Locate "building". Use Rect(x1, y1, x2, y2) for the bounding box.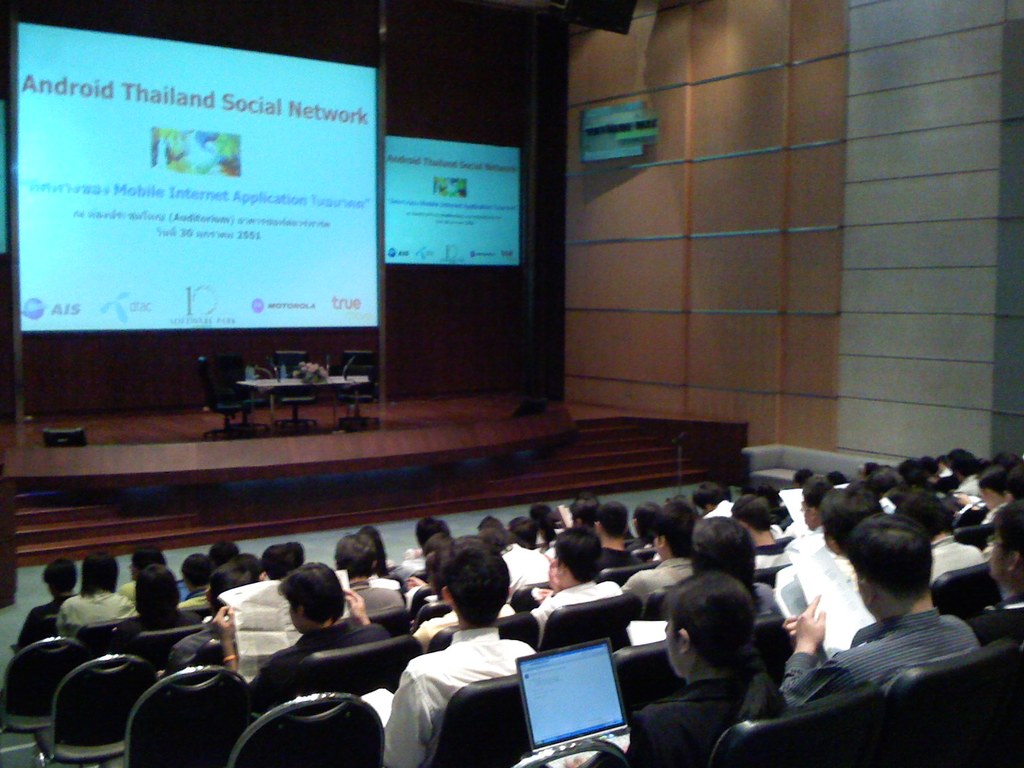
Rect(0, 0, 1023, 767).
